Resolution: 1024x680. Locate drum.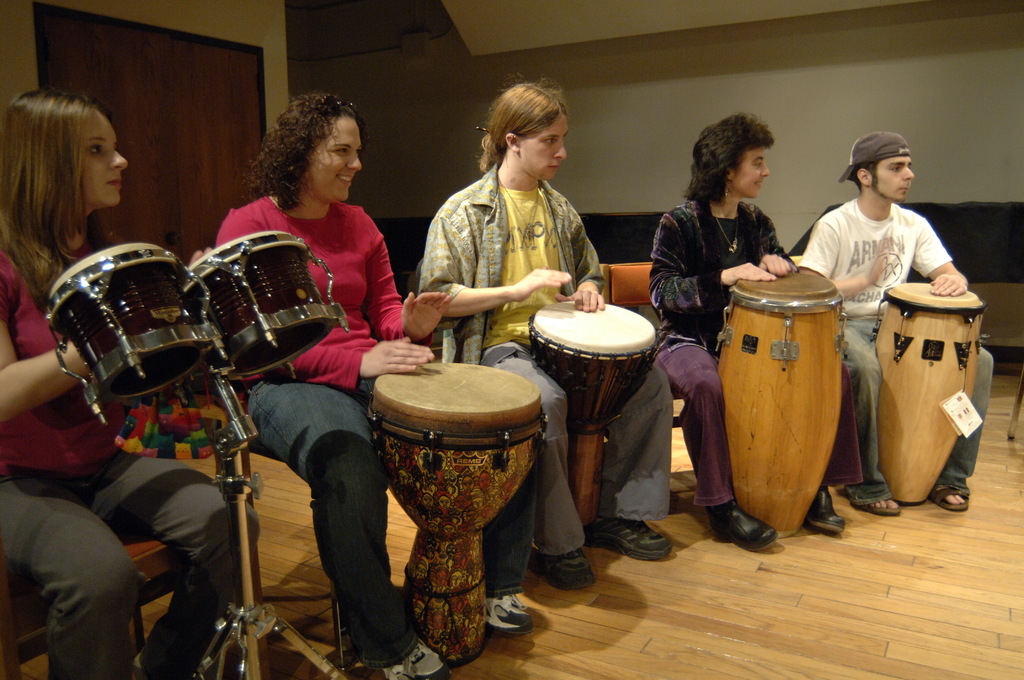
left=186, top=231, right=350, bottom=376.
